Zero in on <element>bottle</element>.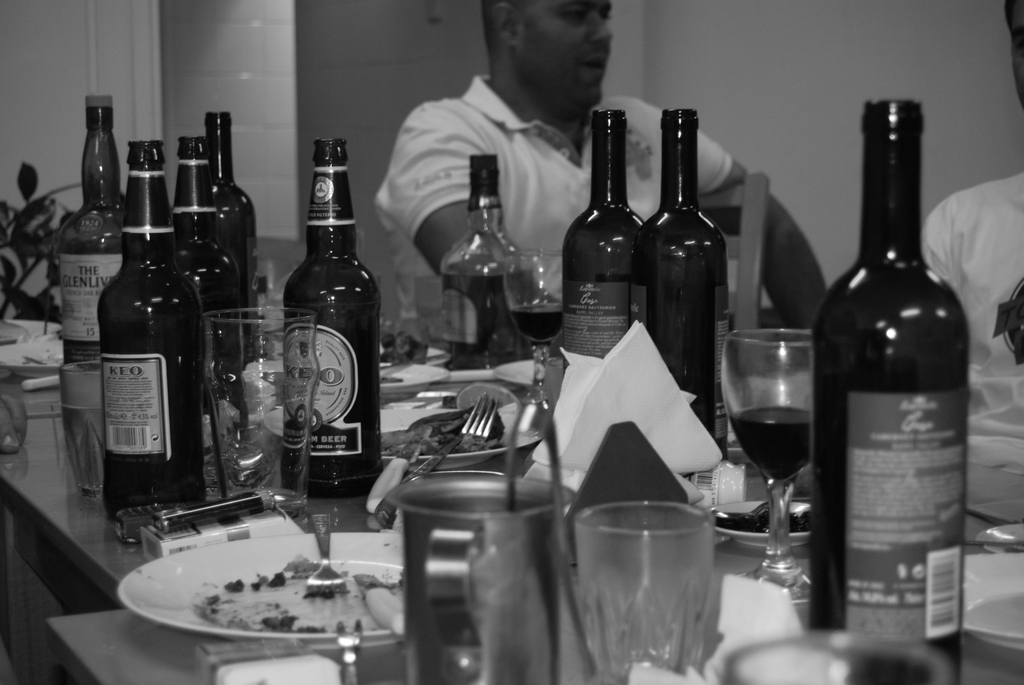
Zeroed in: 98,139,211,500.
